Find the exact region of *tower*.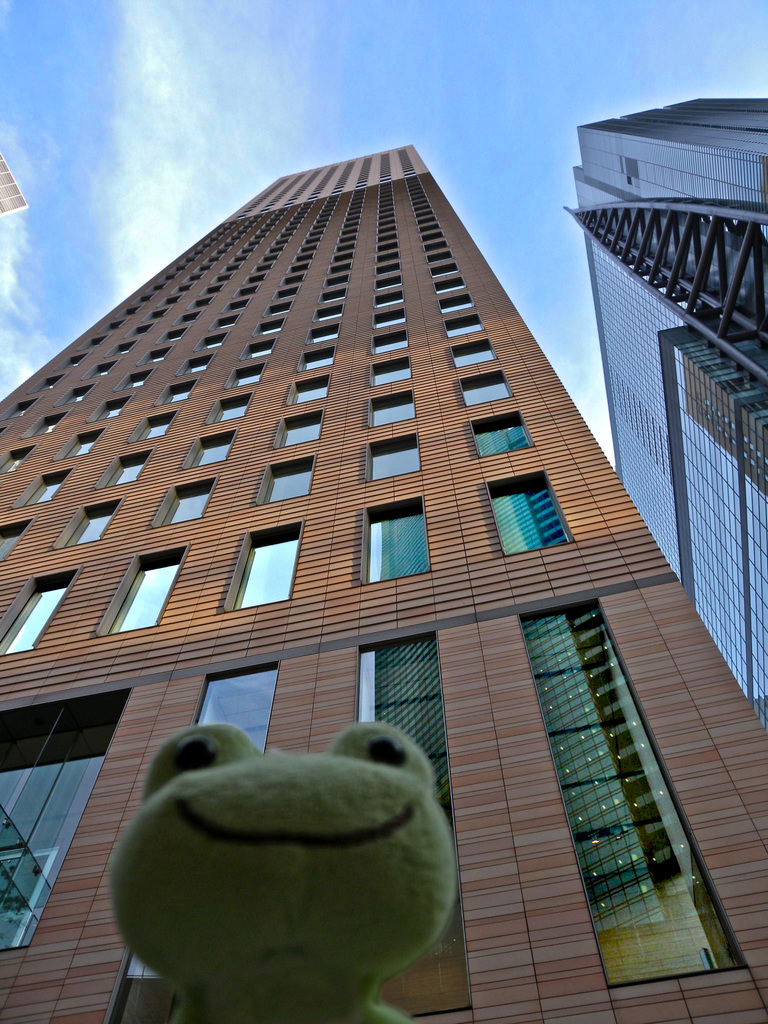
Exact region: detection(0, 145, 767, 1023).
